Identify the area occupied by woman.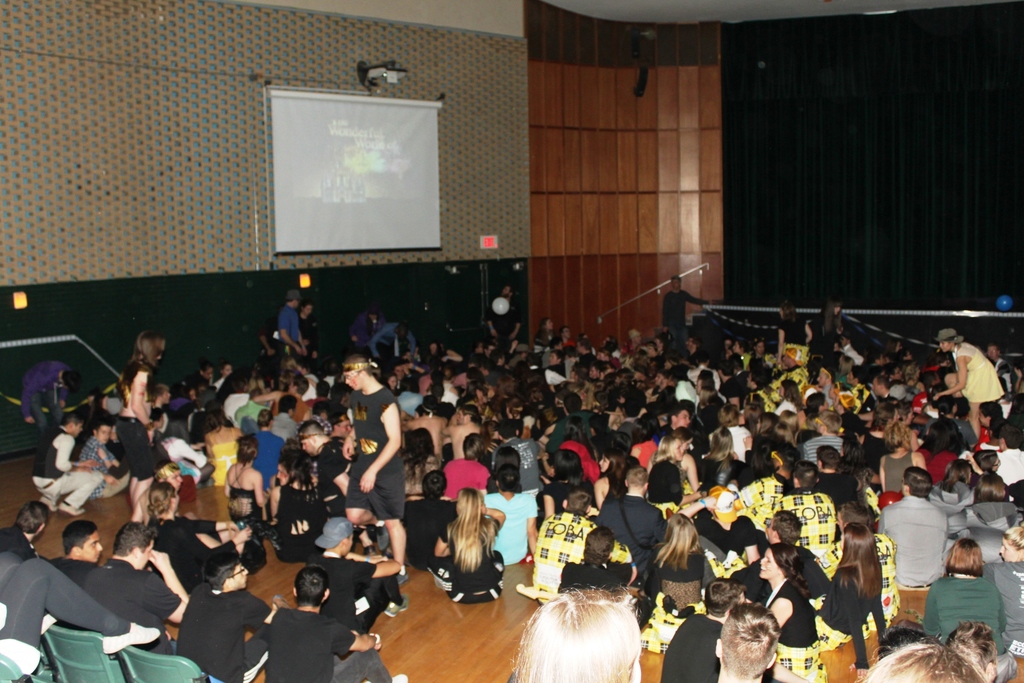
Area: box(748, 546, 824, 682).
